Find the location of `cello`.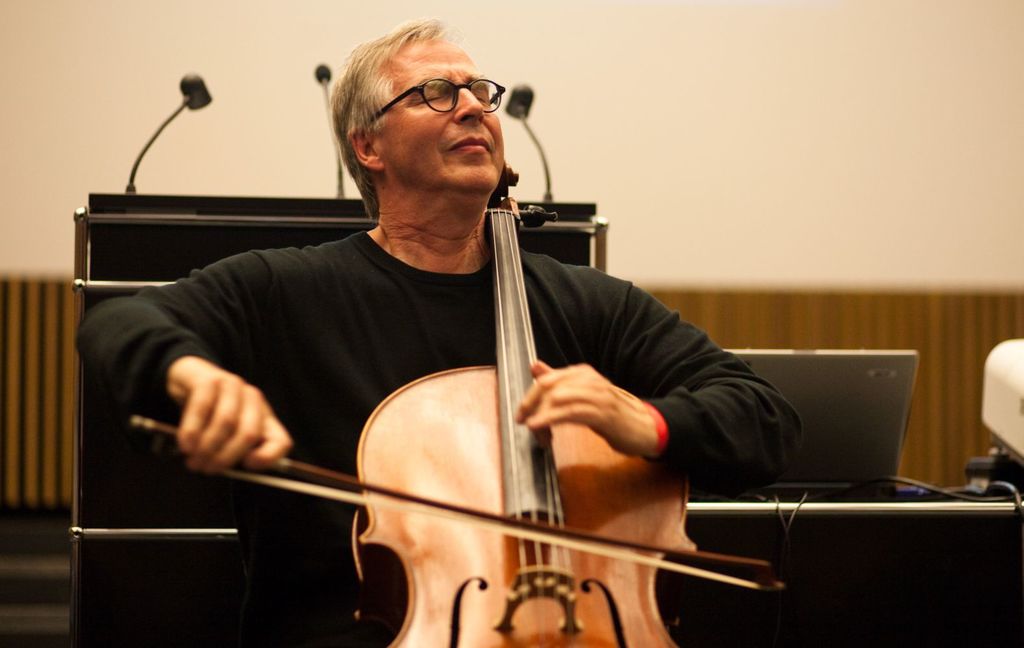
Location: select_region(126, 157, 783, 647).
